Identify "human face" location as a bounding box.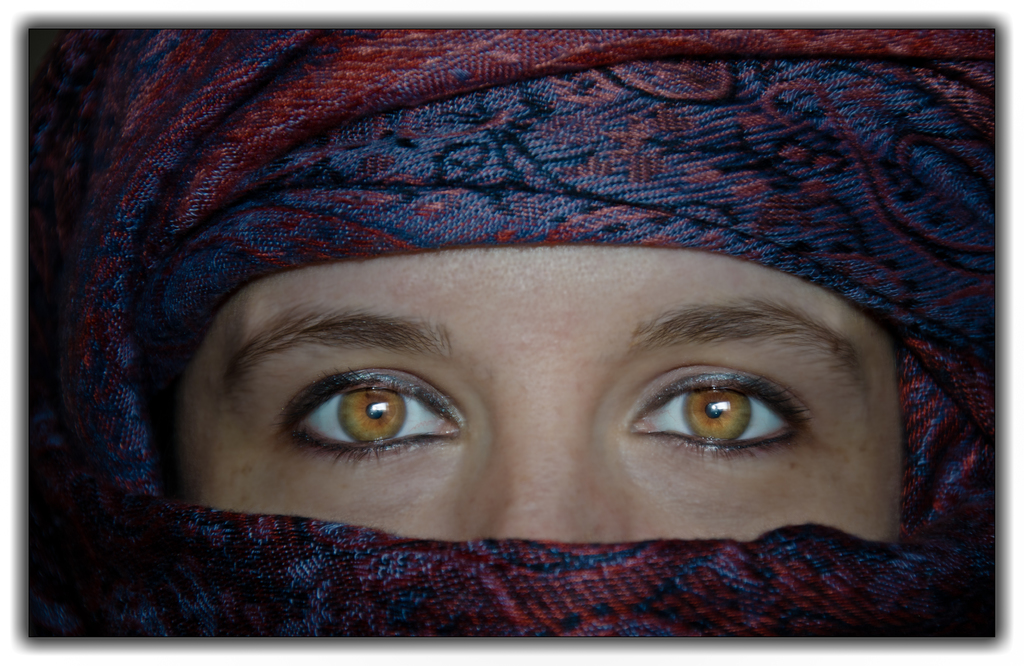
detection(182, 245, 900, 547).
